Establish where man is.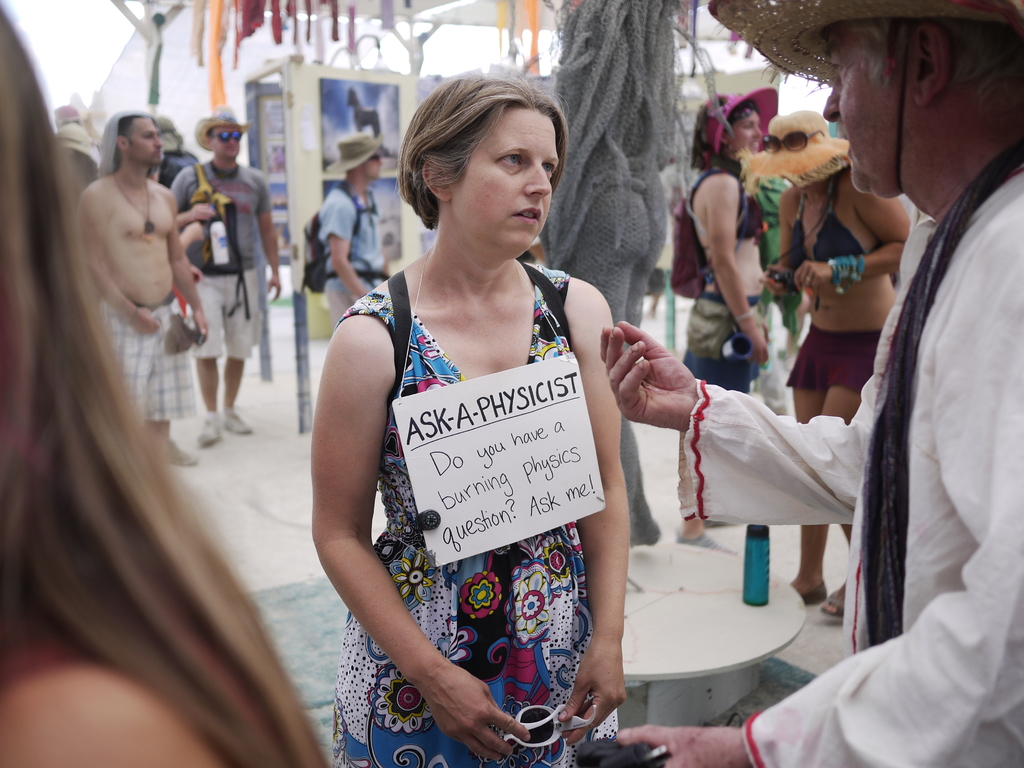
Established at {"x1": 308, "y1": 132, "x2": 390, "y2": 333}.
